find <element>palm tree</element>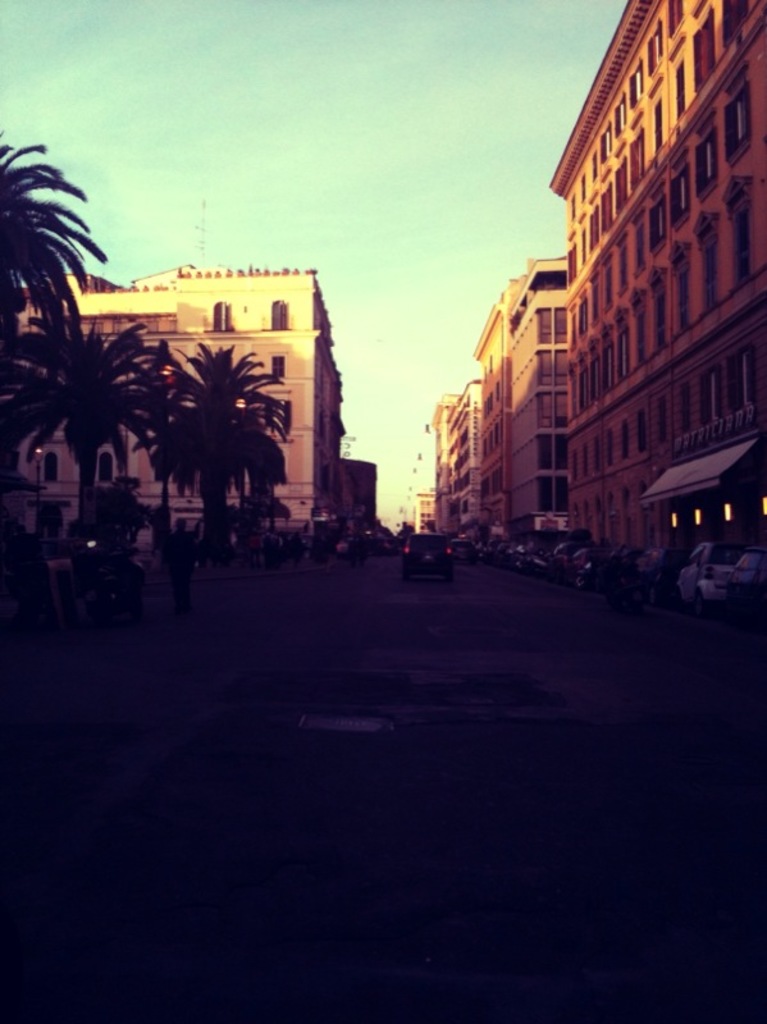
(left=0, top=137, right=106, bottom=419)
